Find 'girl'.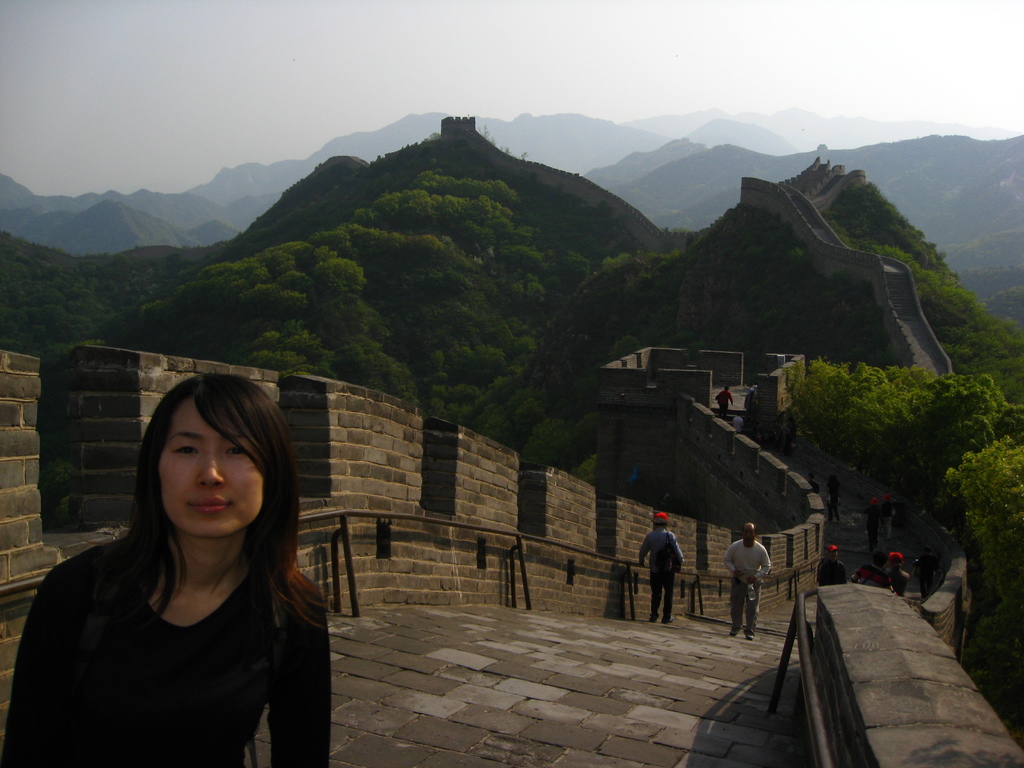
0, 371, 332, 767.
